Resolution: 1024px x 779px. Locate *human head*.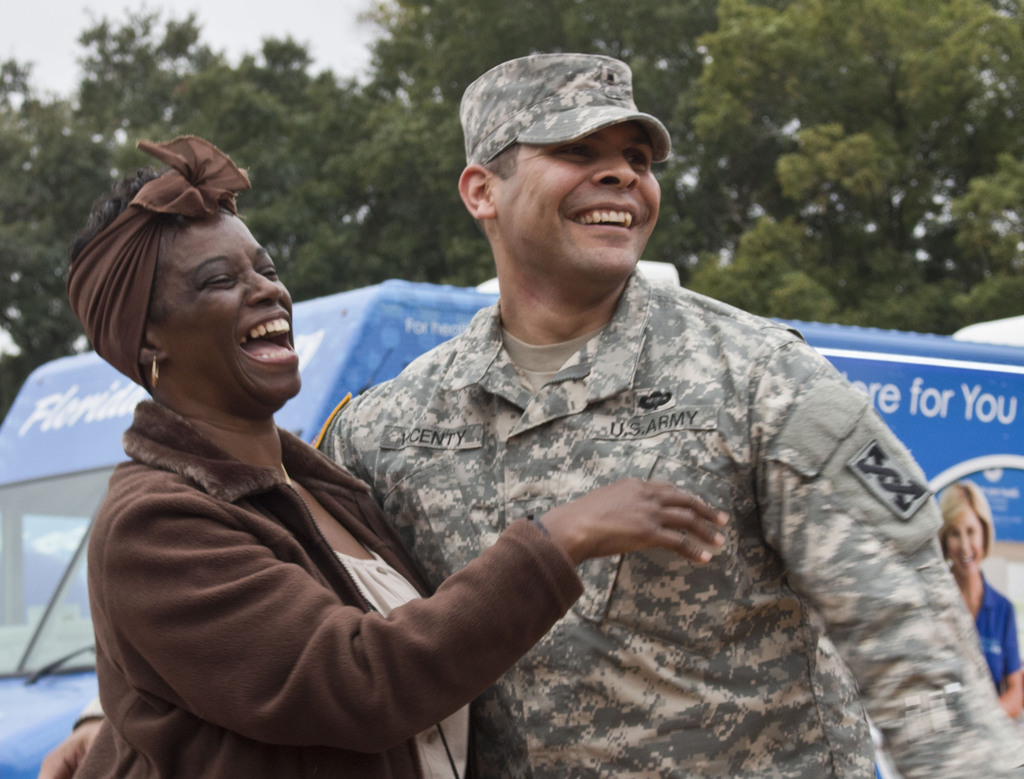
detection(451, 40, 685, 302).
